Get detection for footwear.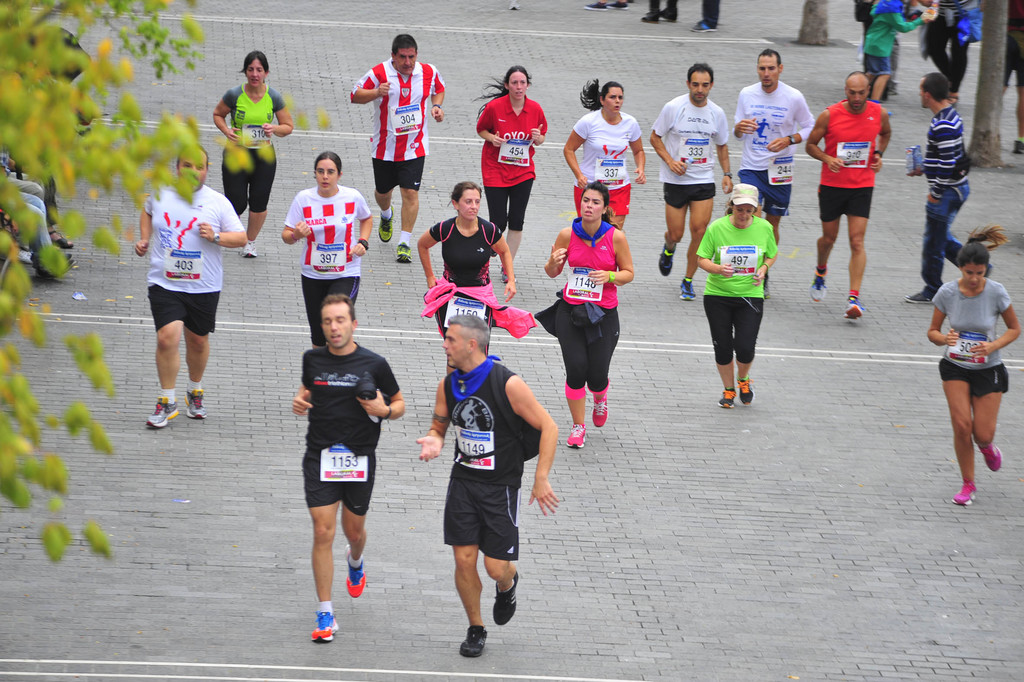
Detection: [811,268,829,303].
